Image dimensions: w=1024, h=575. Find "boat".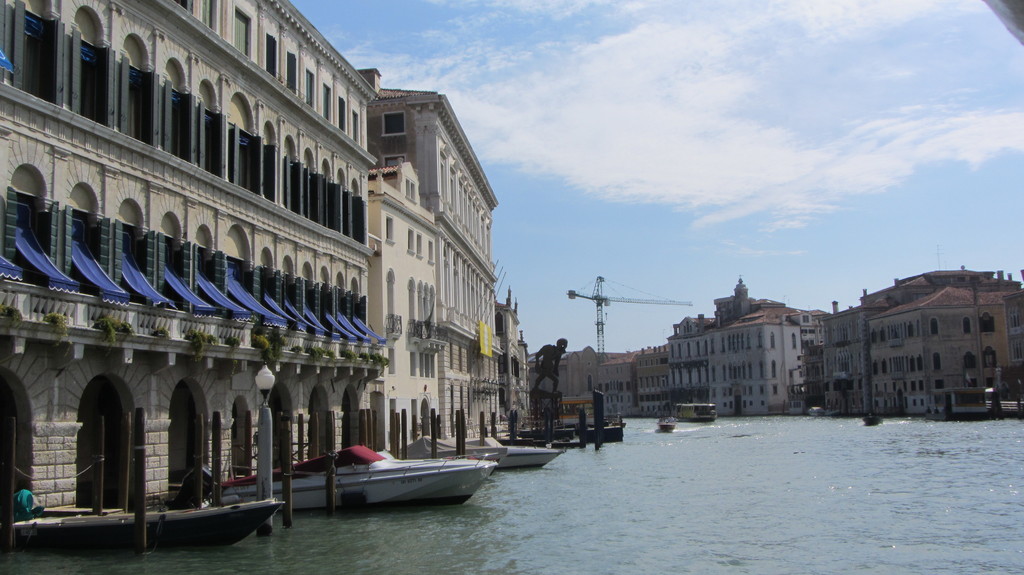
bbox(863, 407, 883, 425).
